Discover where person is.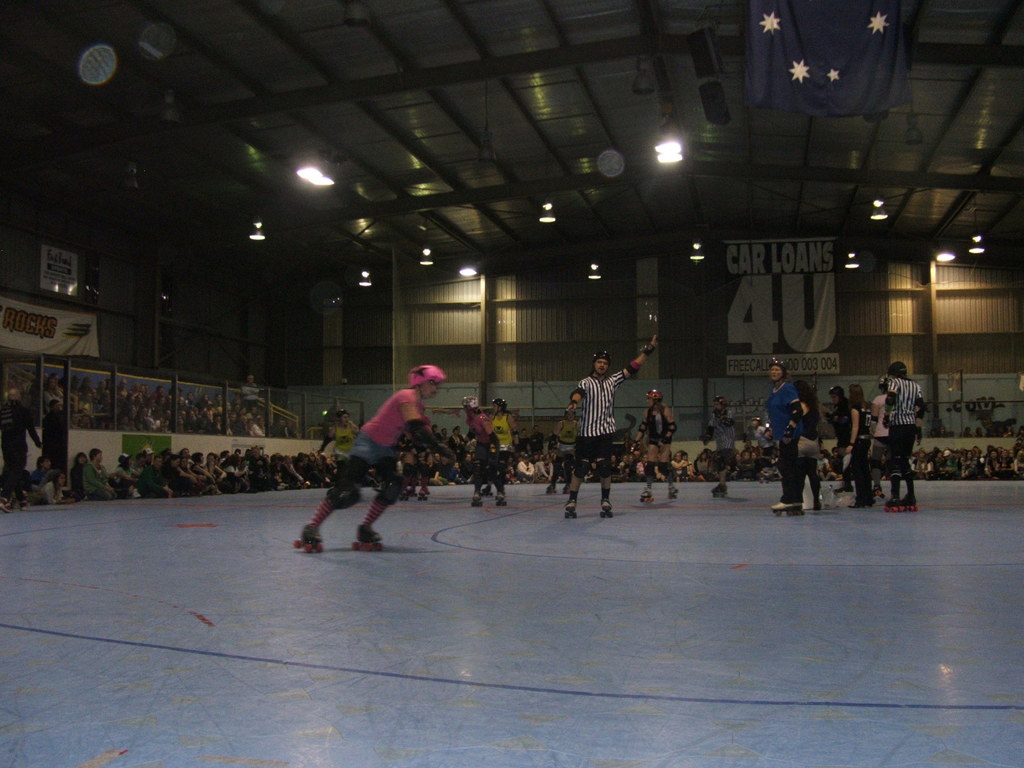
Discovered at detection(703, 394, 738, 497).
